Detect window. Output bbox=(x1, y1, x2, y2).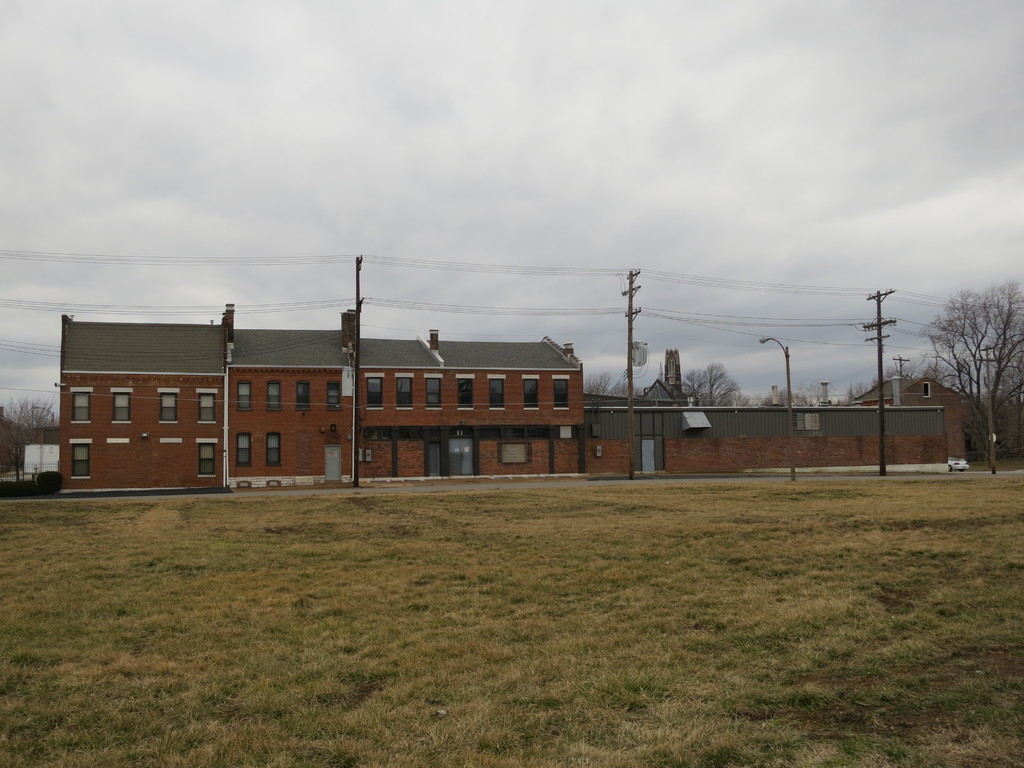
bbox=(522, 376, 538, 410).
